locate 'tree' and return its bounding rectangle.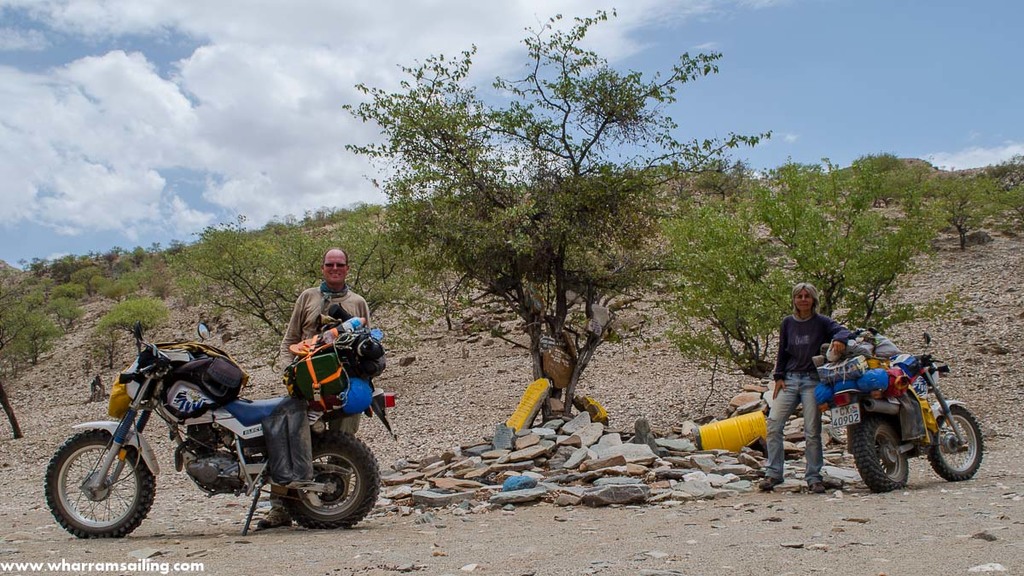
<box>666,145,919,381</box>.
